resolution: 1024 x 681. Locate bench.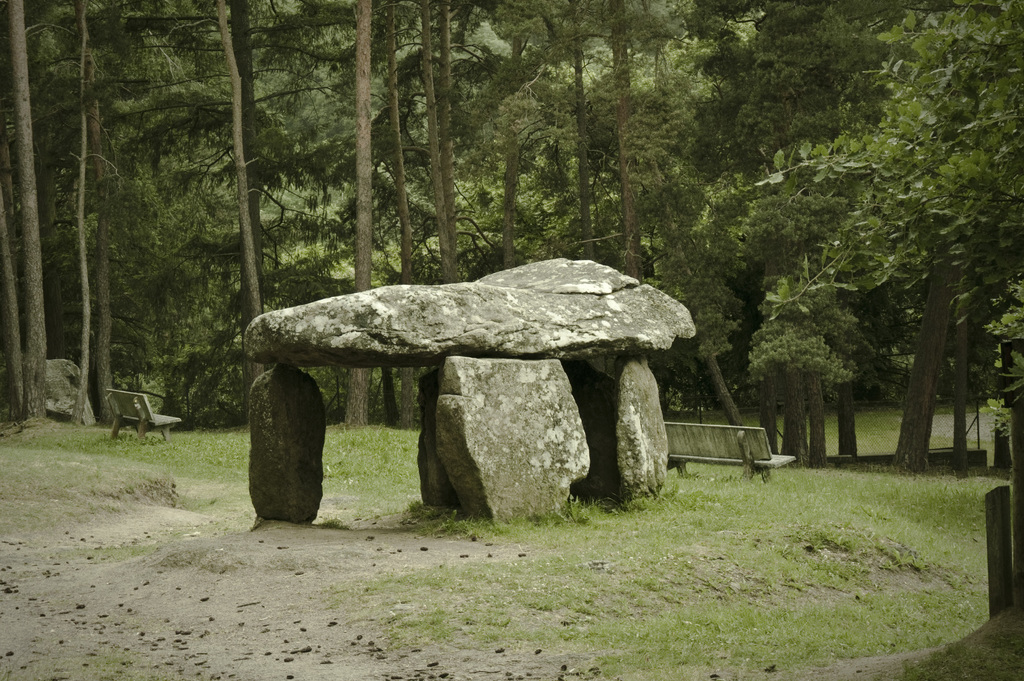
select_region(662, 420, 797, 488).
